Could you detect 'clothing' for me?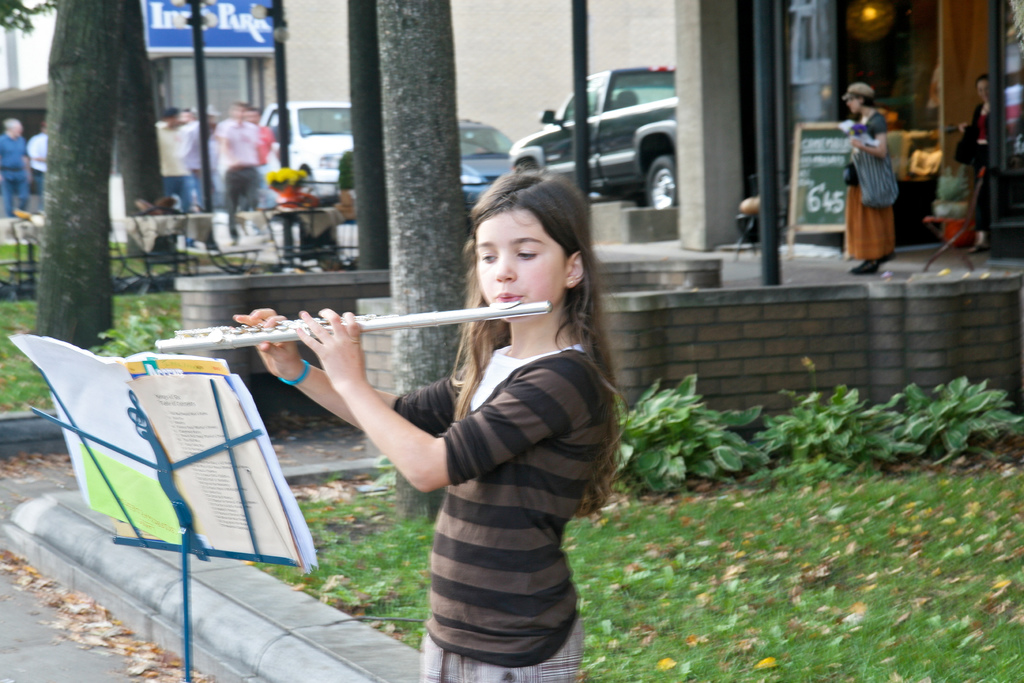
Detection result: x1=388, y1=342, x2=616, y2=682.
